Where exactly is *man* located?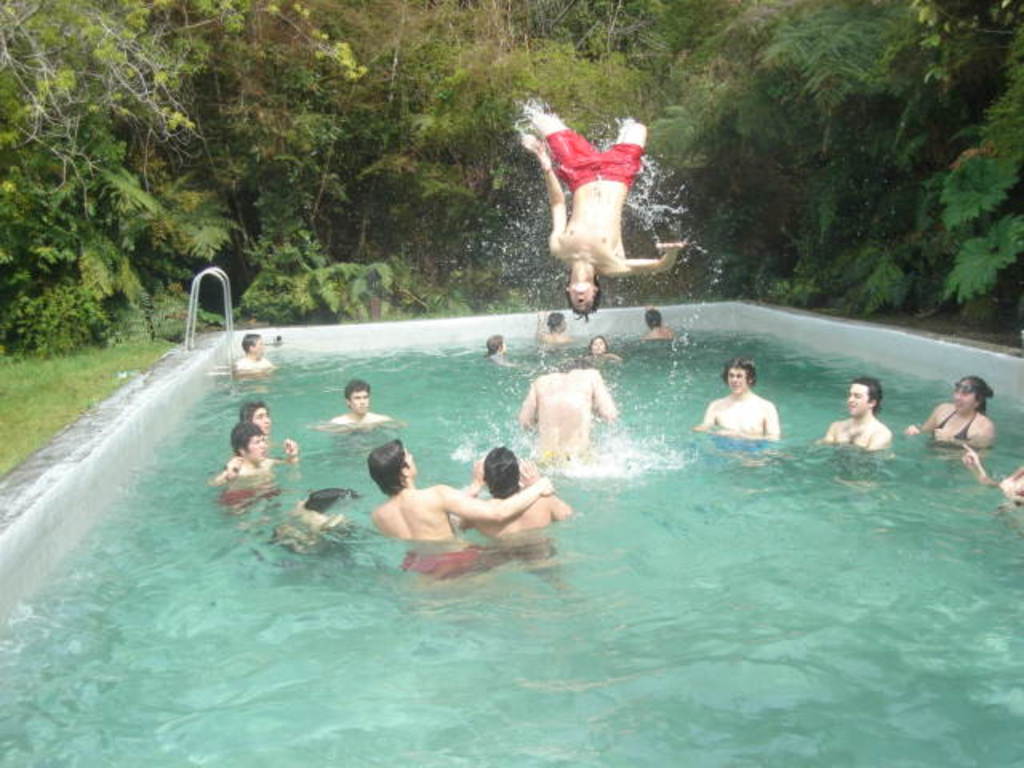
Its bounding box is 325/374/389/434.
